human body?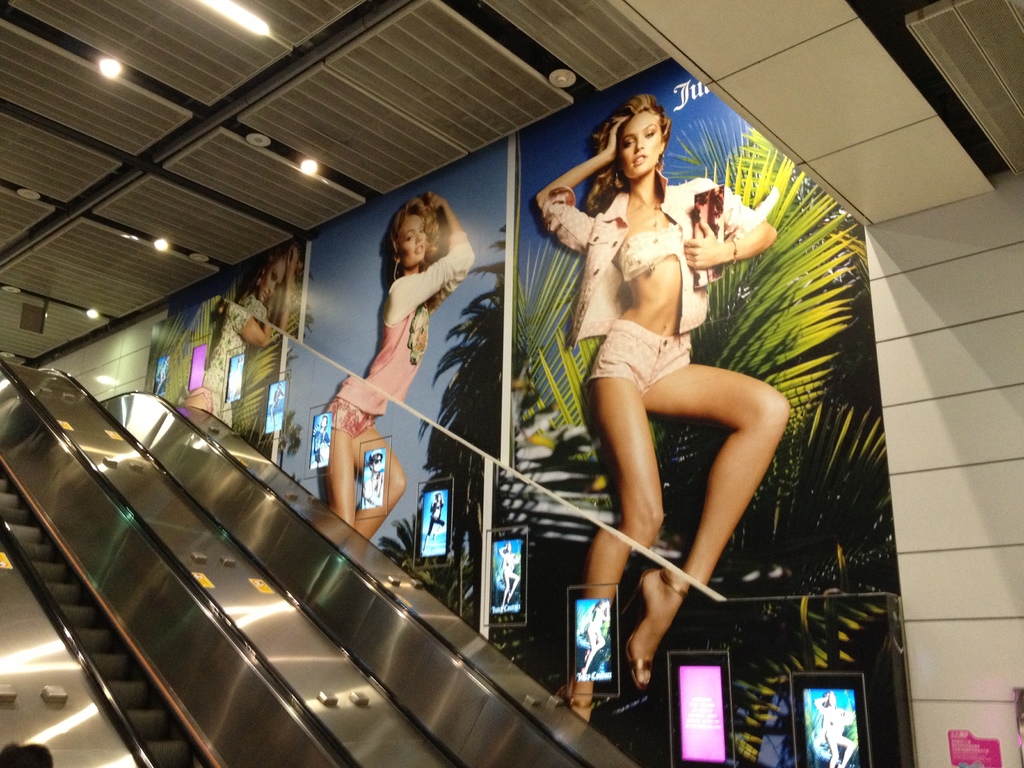
x1=314, y1=188, x2=483, y2=547
